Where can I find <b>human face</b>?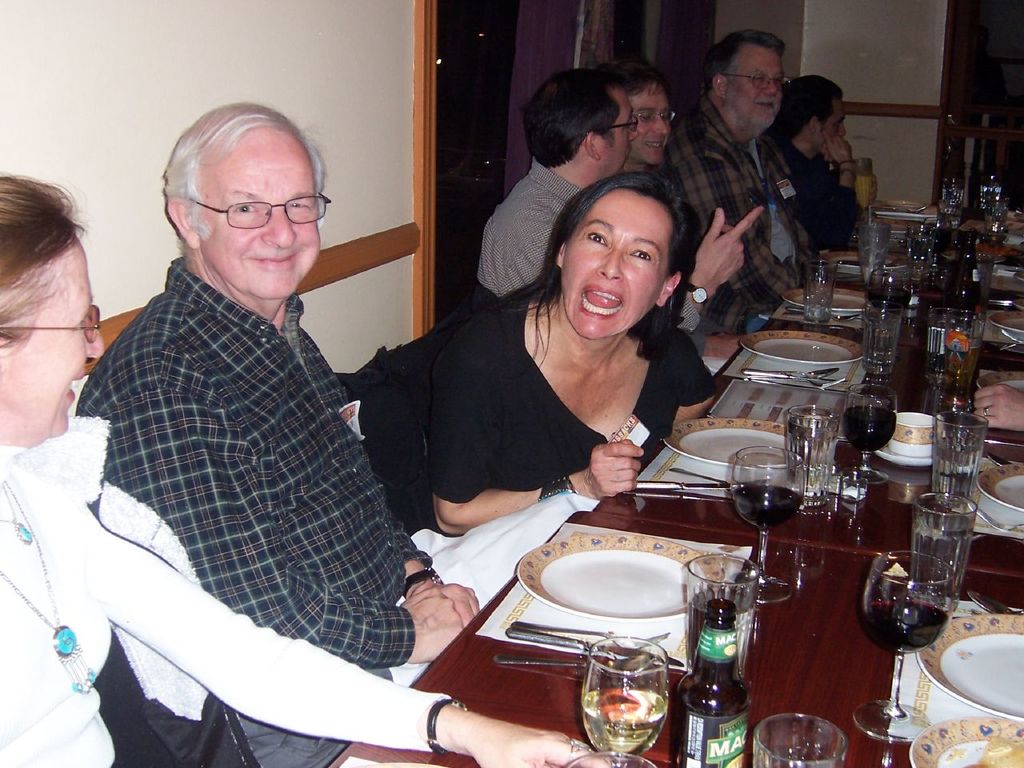
You can find it at select_region(826, 93, 850, 142).
